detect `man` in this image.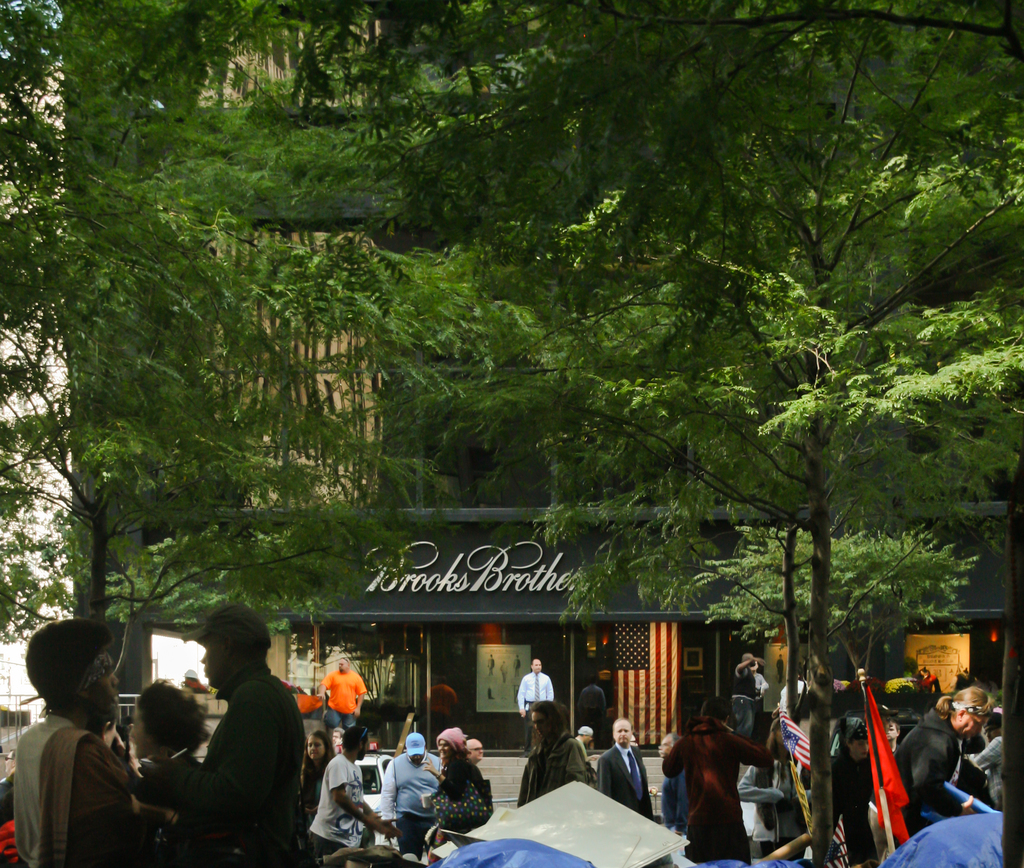
Detection: bbox=[378, 737, 443, 849].
